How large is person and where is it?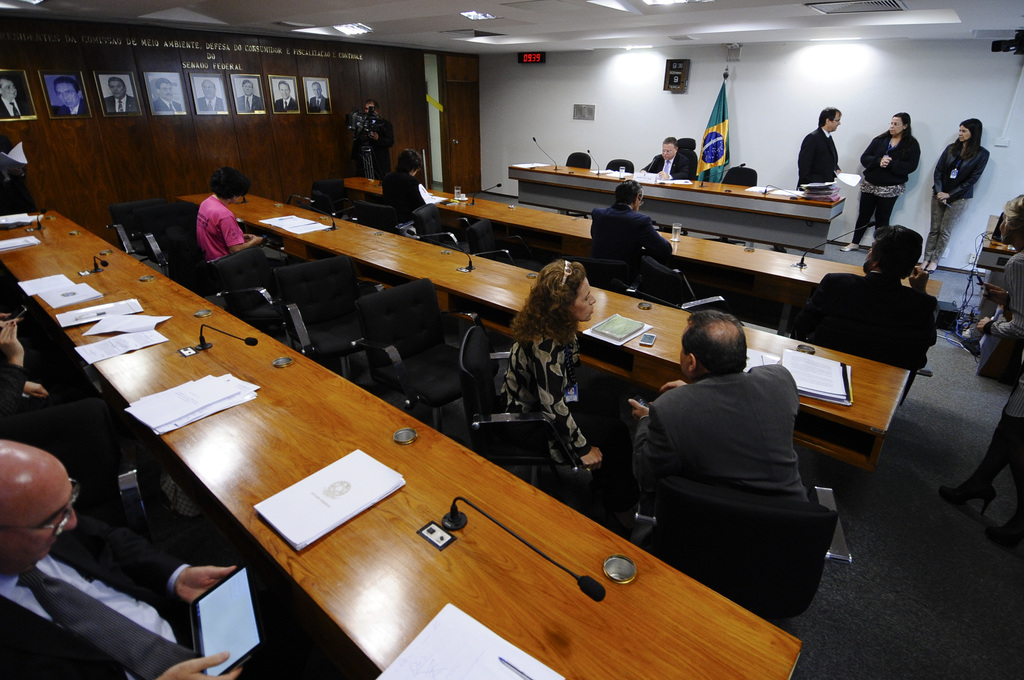
Bounding box: (left=996, top=195, right=1023, bottom=246).
